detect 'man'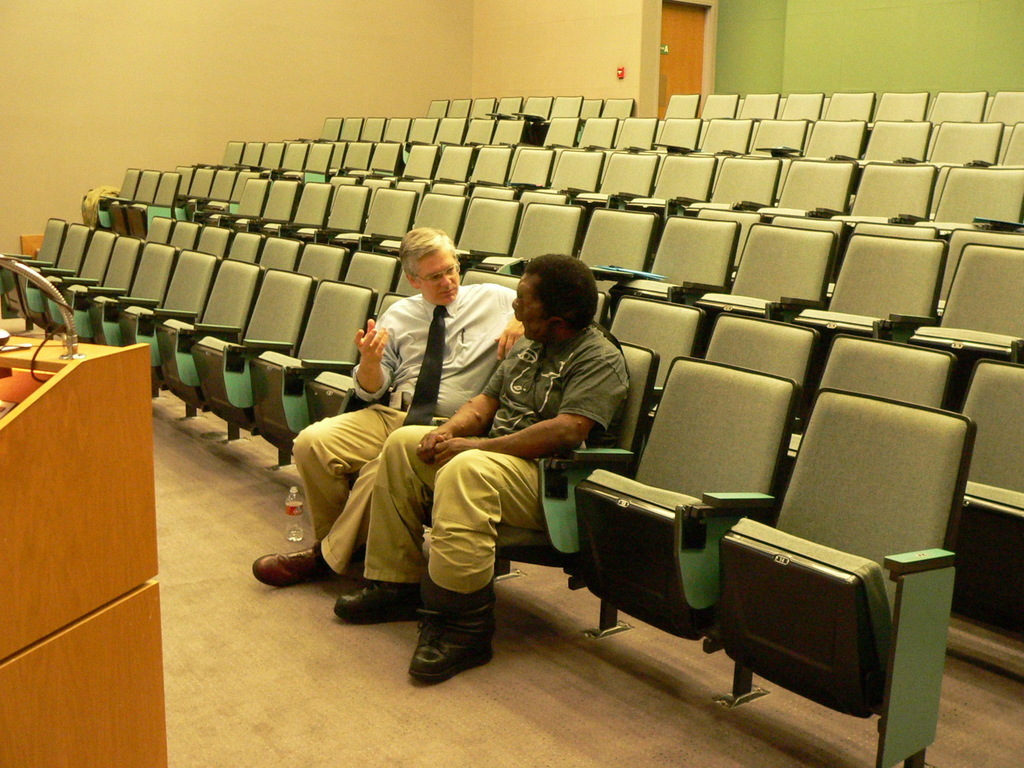
[x1=250, y1=225, x2=525, y2=586]
